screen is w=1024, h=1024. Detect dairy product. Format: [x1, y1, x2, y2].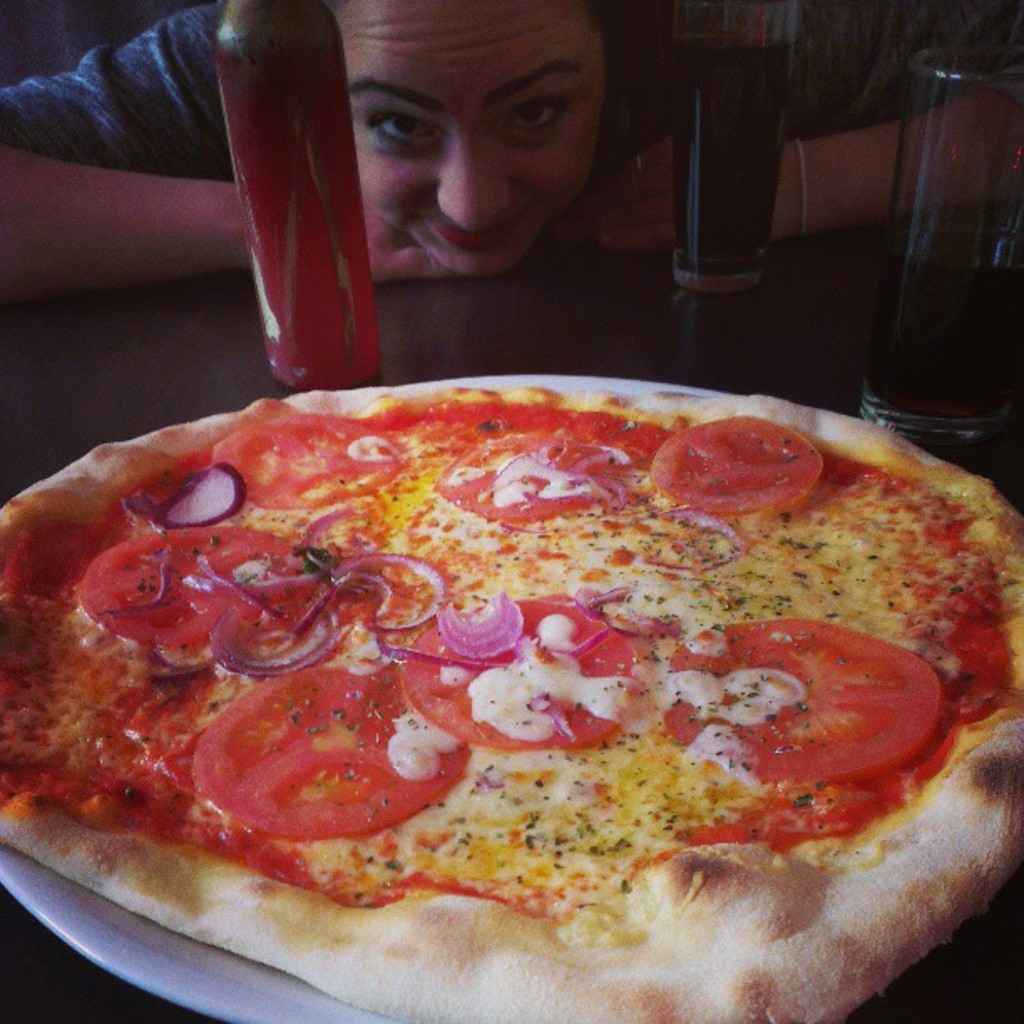
[616, 556, 714, 632].
